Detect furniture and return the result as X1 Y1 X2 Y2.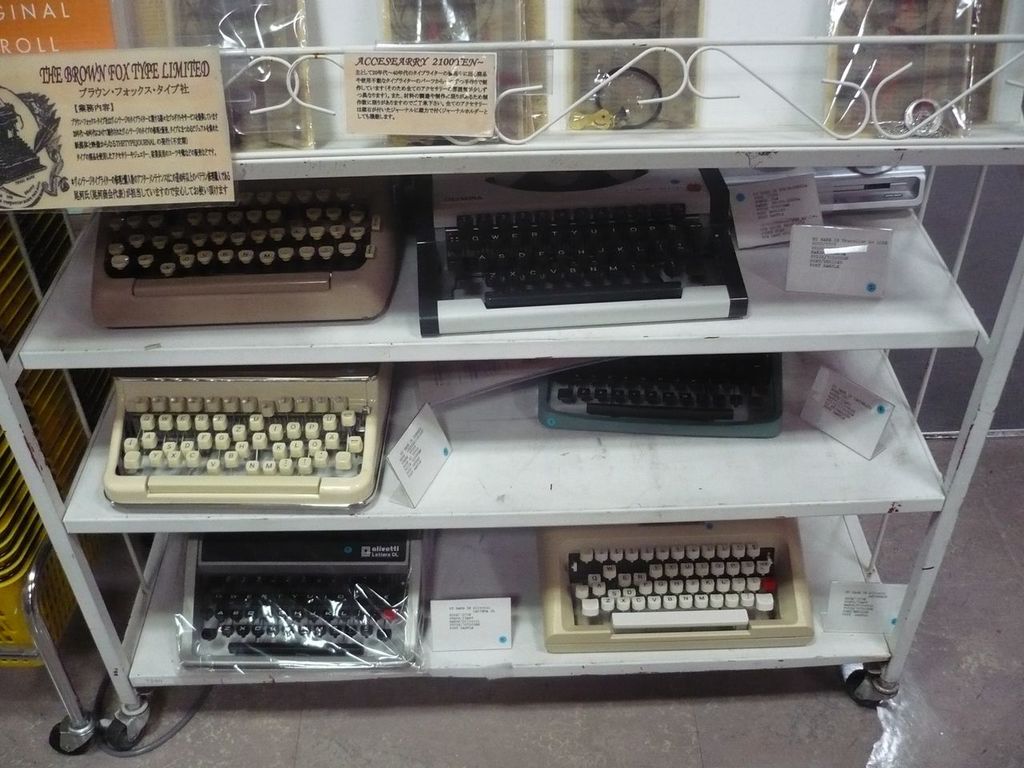
0 531 99 757.
